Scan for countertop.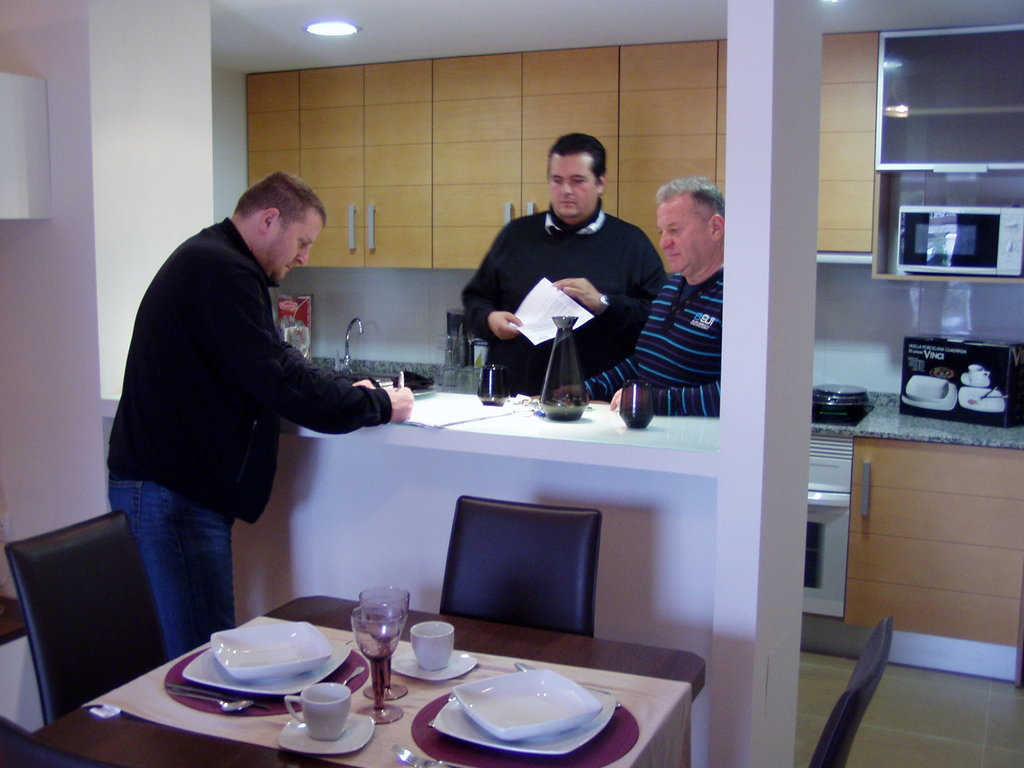
Scan result: (801,380,1023,687).
